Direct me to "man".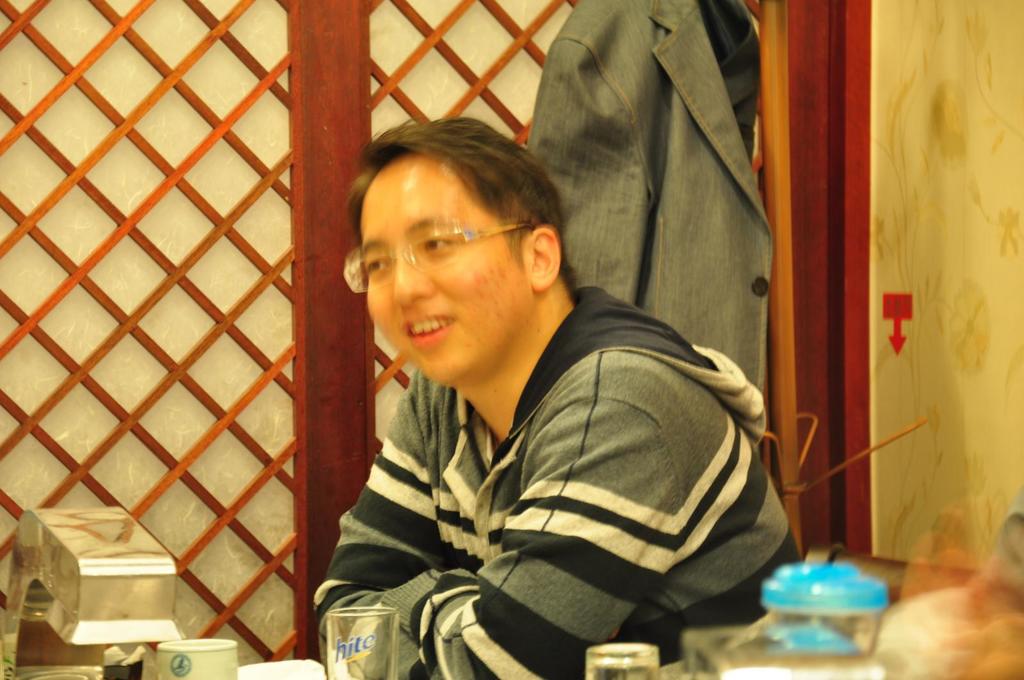
Direction: 310 113 811 679.
